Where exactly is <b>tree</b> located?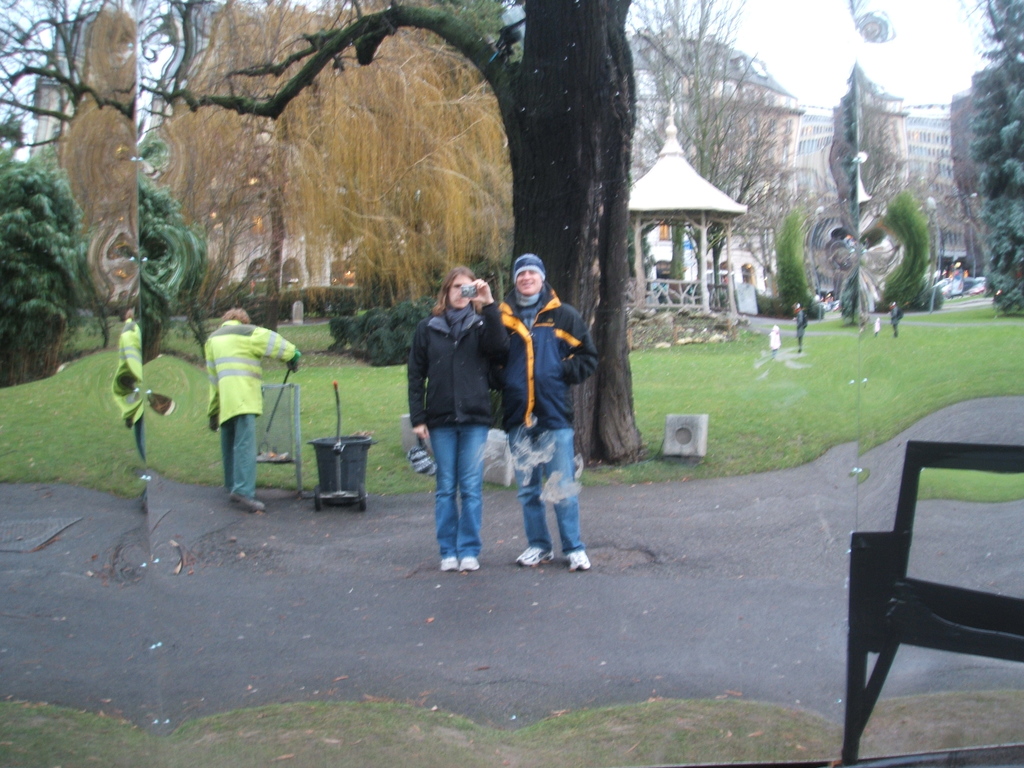
Its bounding box is l=969, t=0, r=1023, b=310.
